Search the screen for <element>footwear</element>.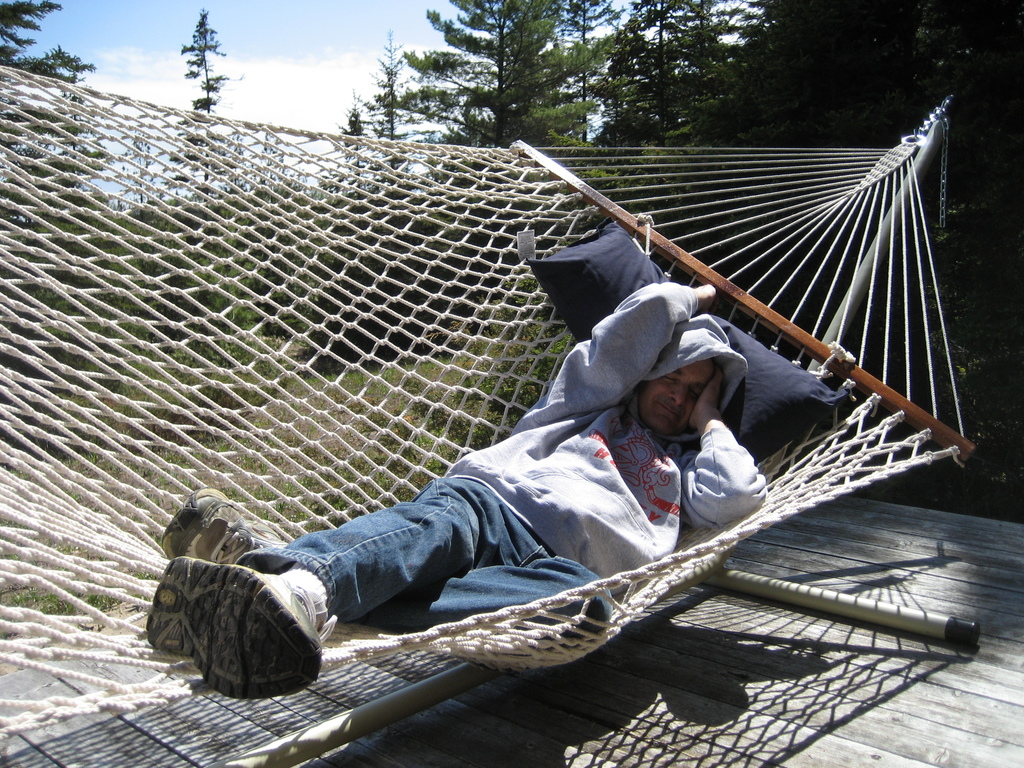
Found at bbox=[159, 535, 330, 702].
